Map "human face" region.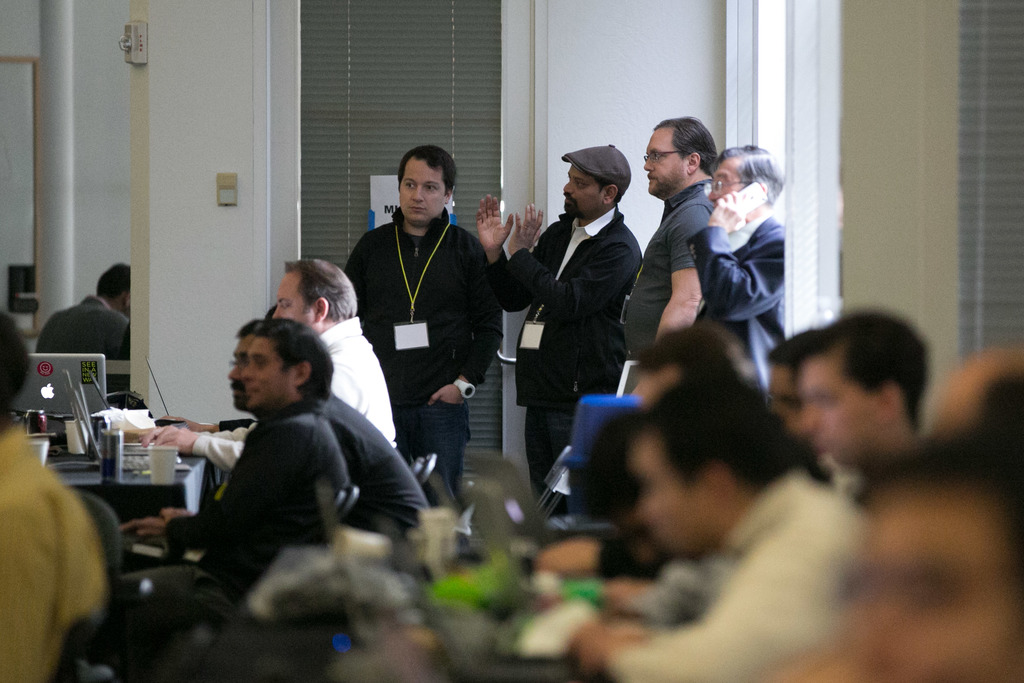
Mapped to bbox=[640, 129, 687, 195].
